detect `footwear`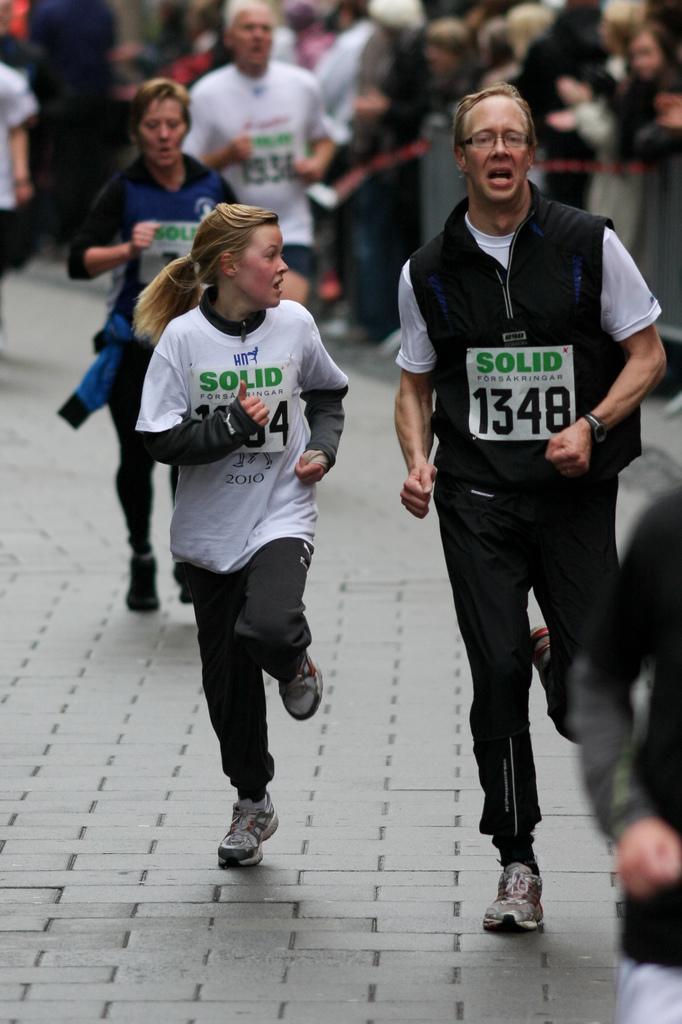
(131,554,166,611)
